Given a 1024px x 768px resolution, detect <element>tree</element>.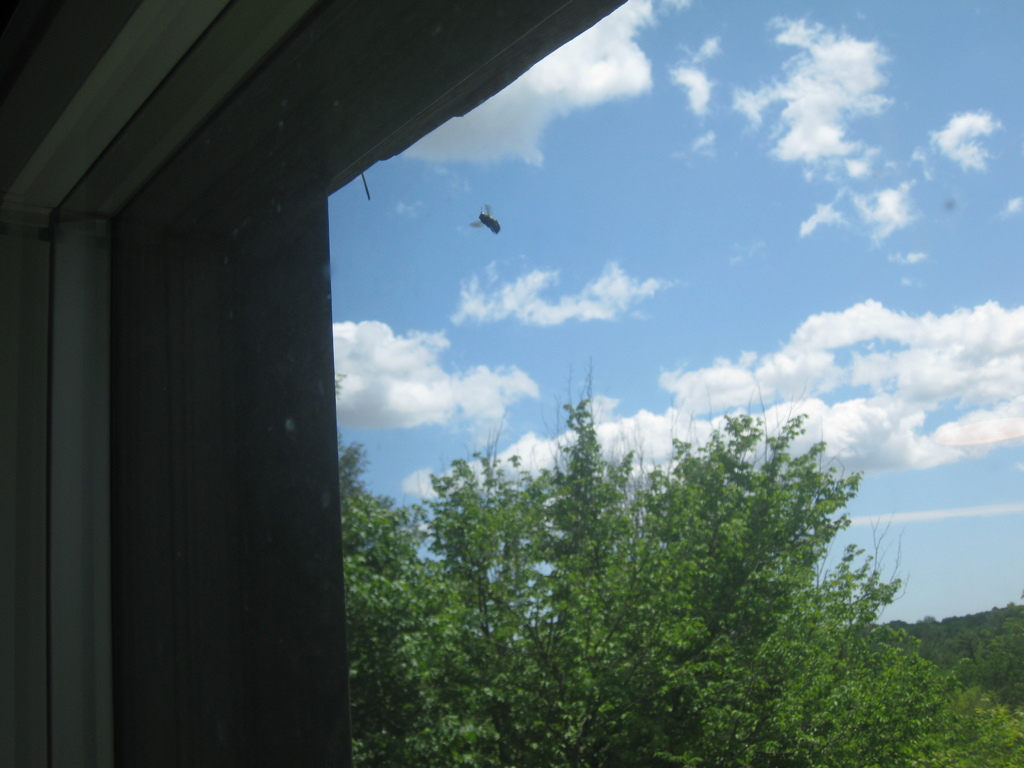
333/373/467/767.
